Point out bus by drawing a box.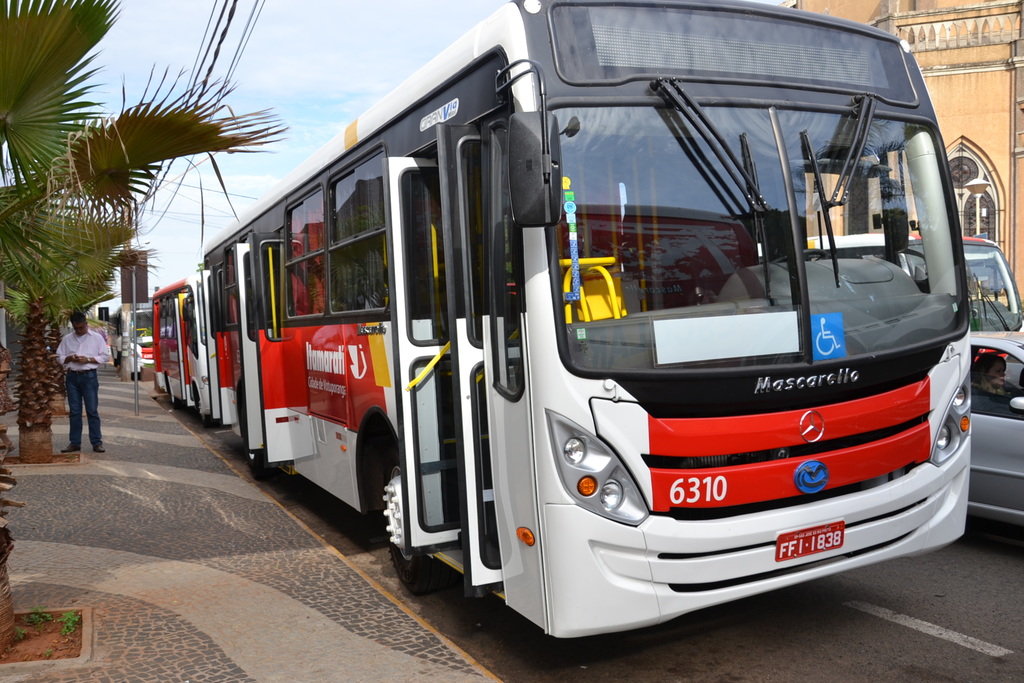
pyautogui.locateOnScreen(110, 298, 152, 381).
